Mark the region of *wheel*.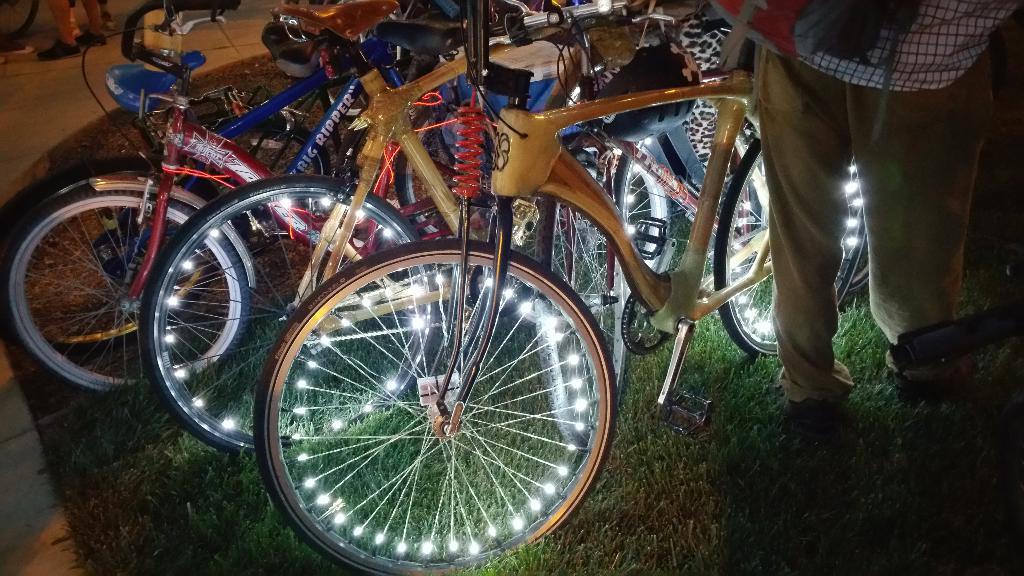
Region: (left=140, top=179, right=439, bottom=460).
